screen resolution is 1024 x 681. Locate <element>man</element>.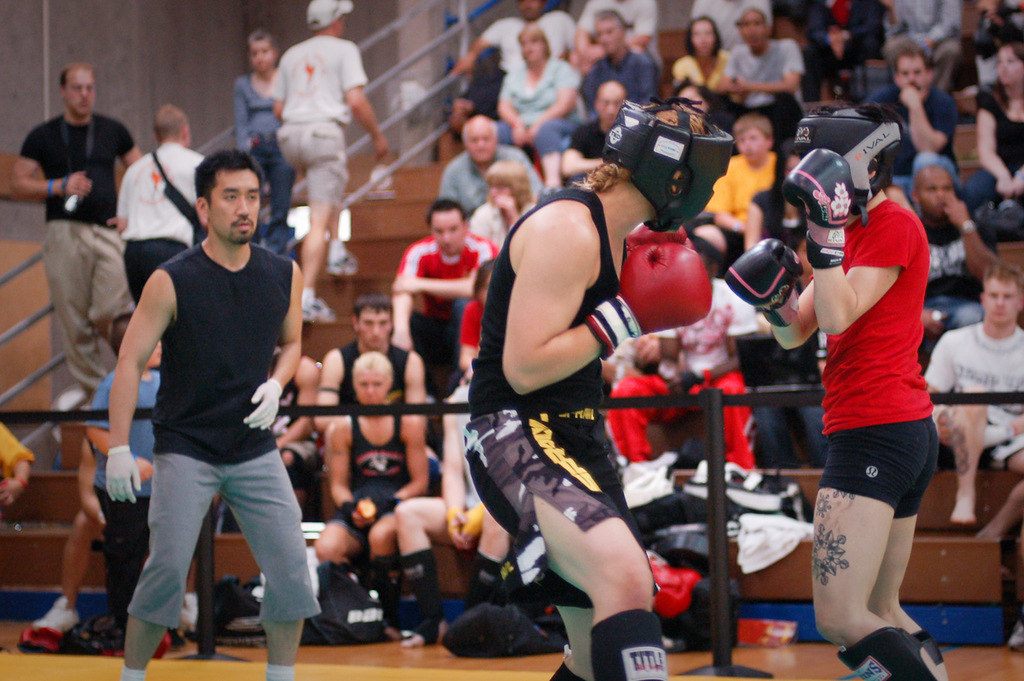
l=919, t=265, r=1023, b=540.
